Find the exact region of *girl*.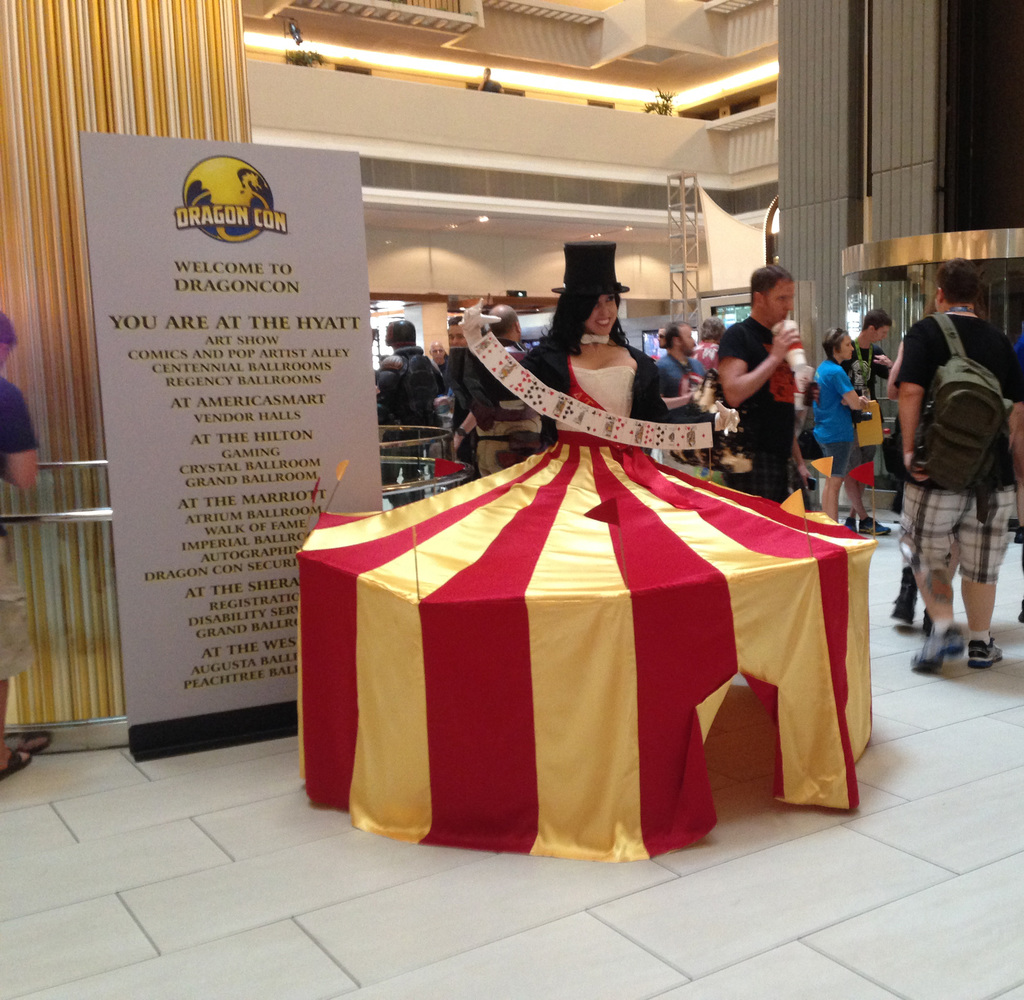
Exact region: detection(515, 233, 669, 439).
